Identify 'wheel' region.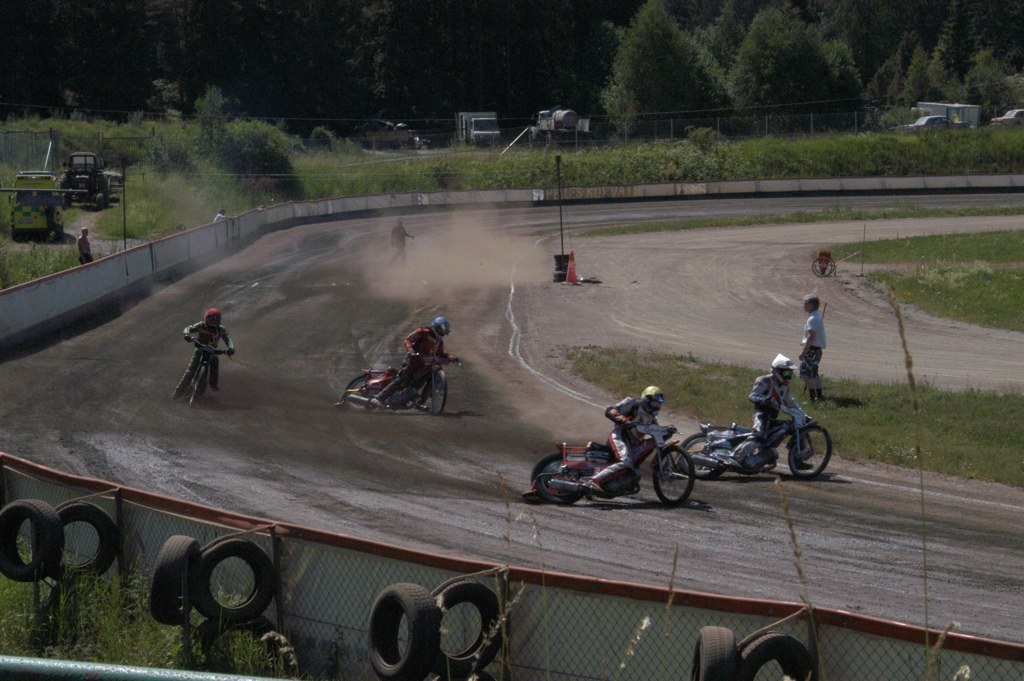
Region: left=147, top=531, right=198, bottom=627.
